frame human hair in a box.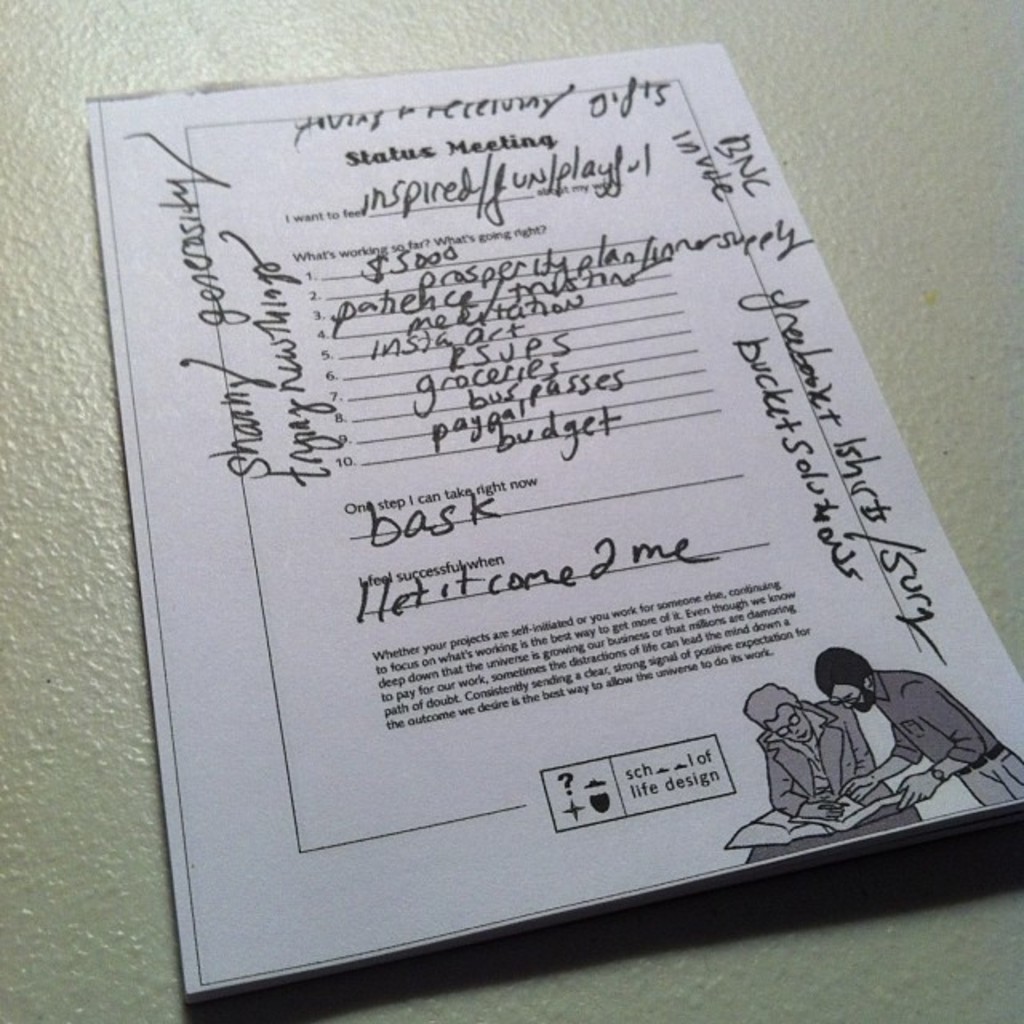
742:675:802:738.
